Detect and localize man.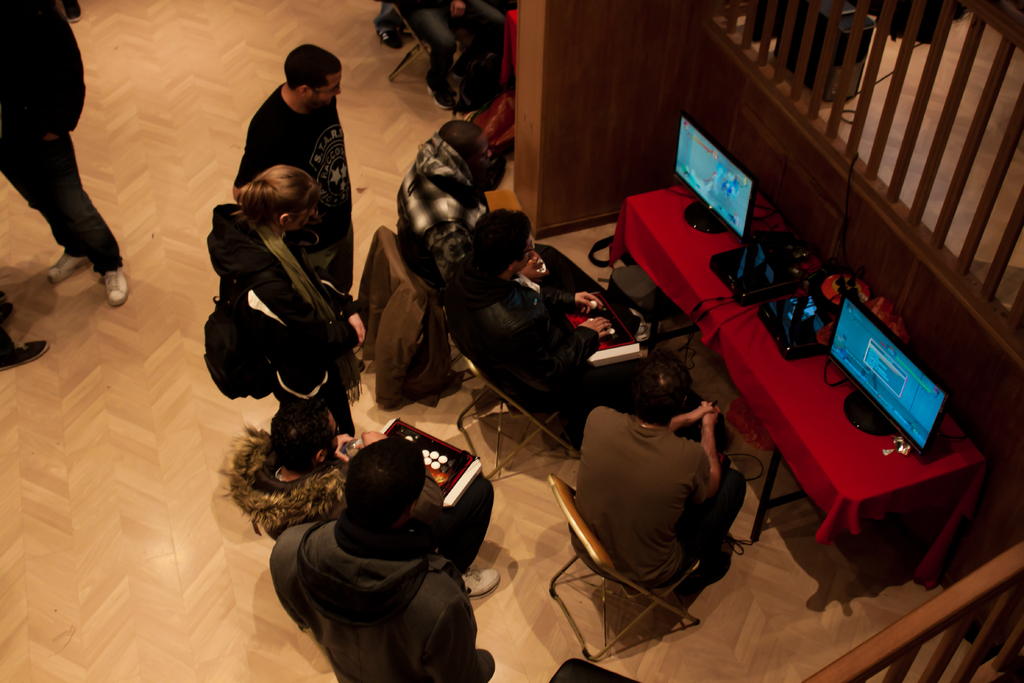
Localized at bbox=(444, 204, 645, 449).
